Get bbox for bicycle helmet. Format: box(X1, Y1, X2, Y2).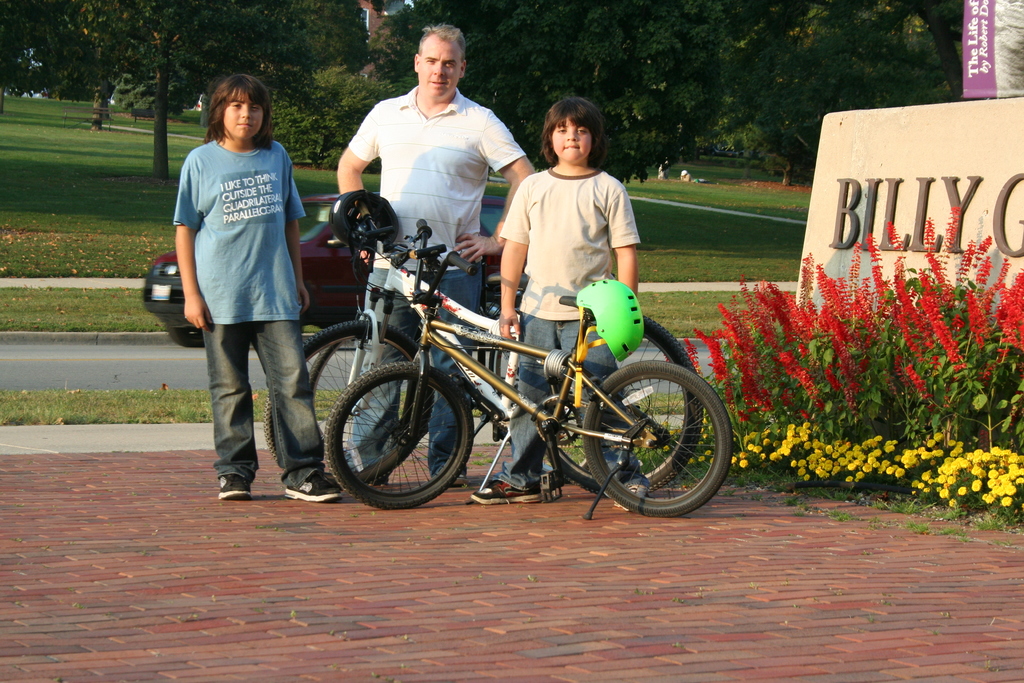
box(572, 277, 646, 413).
